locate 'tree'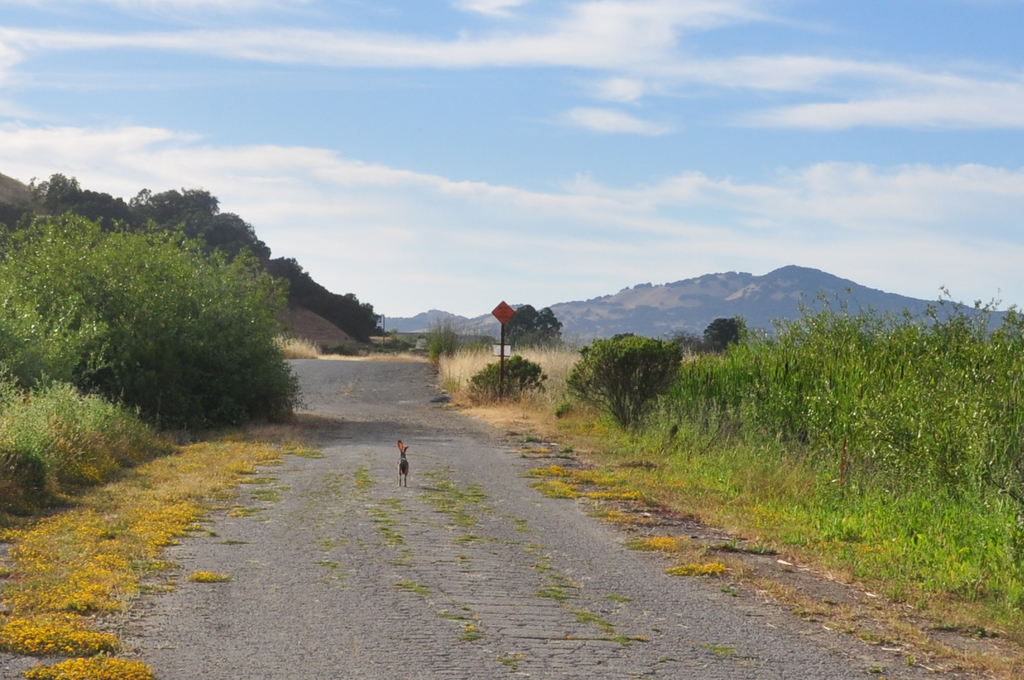
567:331:684:425
